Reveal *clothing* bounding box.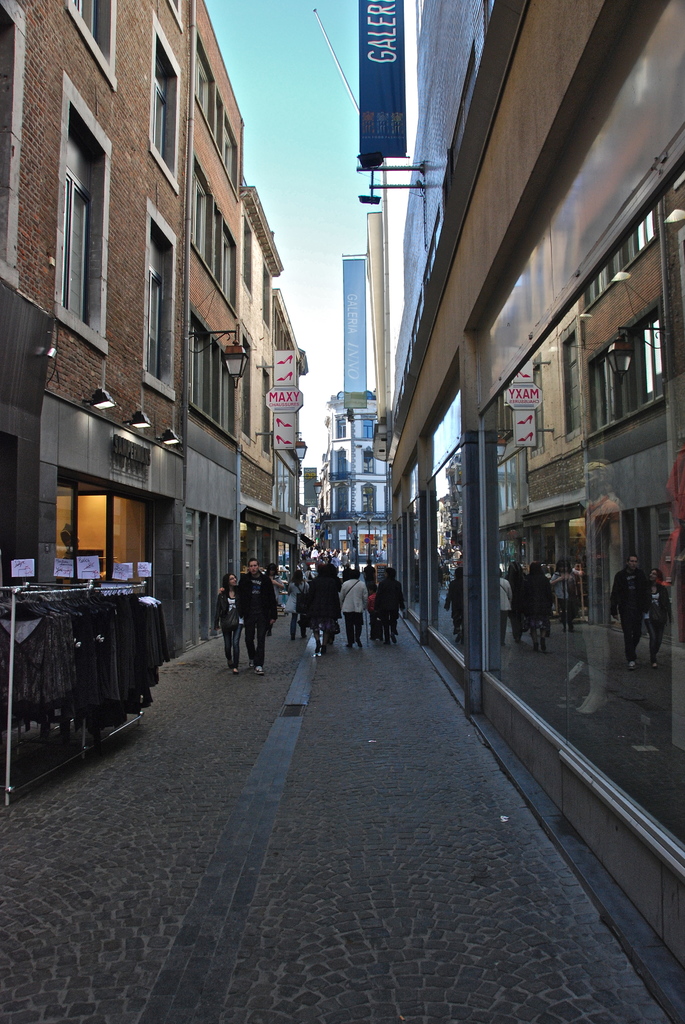
Revealed: [left=377, top=577, right=403, bottom=631].
